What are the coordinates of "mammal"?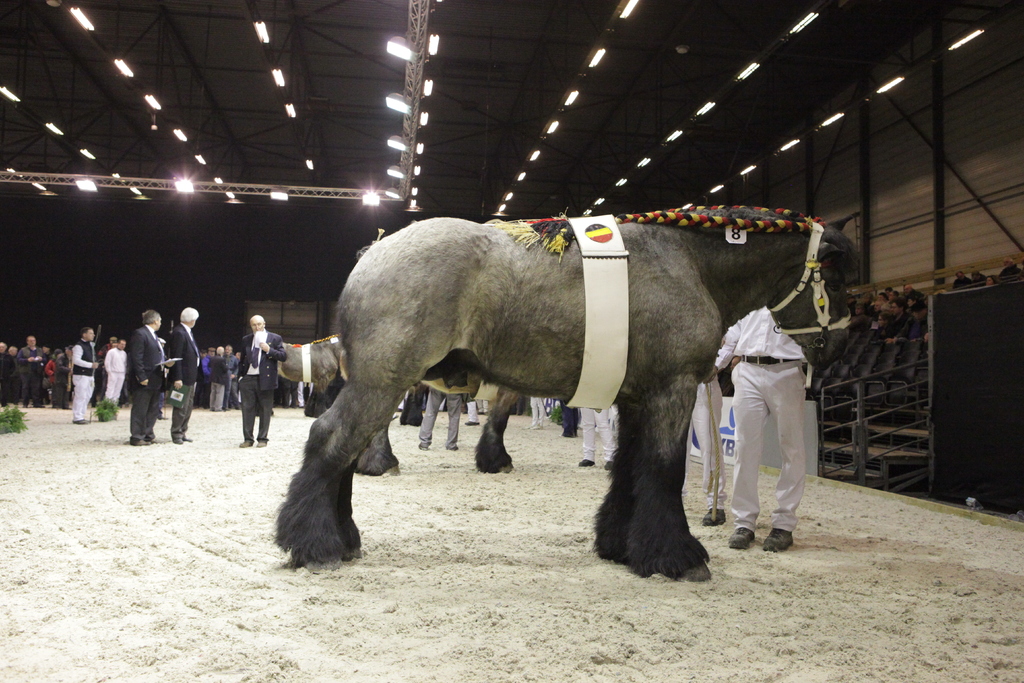
x1=529, y1=393, x2=543, y2=428.
